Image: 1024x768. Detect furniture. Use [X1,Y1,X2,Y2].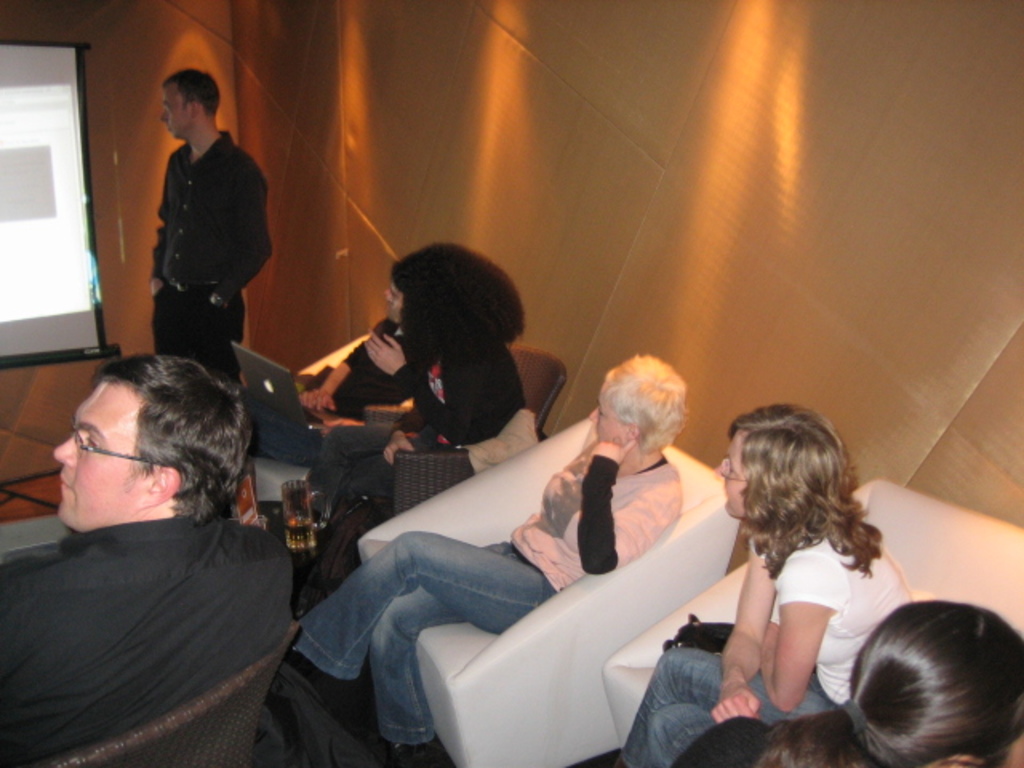
[354,416,744,766].
